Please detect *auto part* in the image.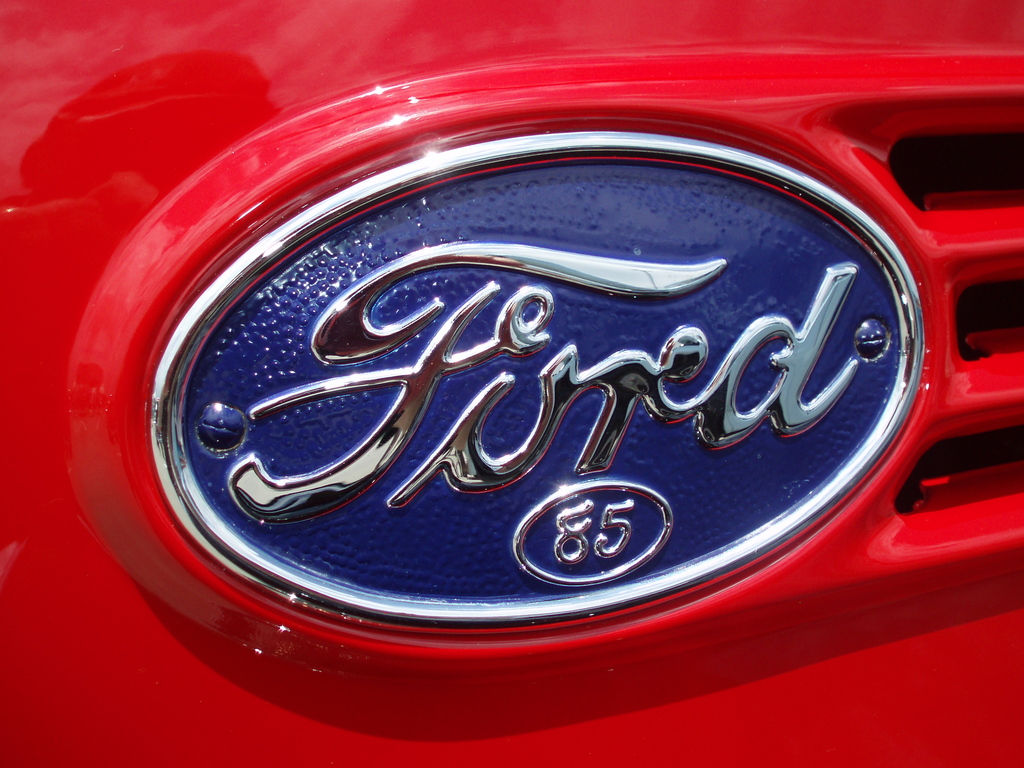
x1=84, y1=91, x2=924, y2=719.
